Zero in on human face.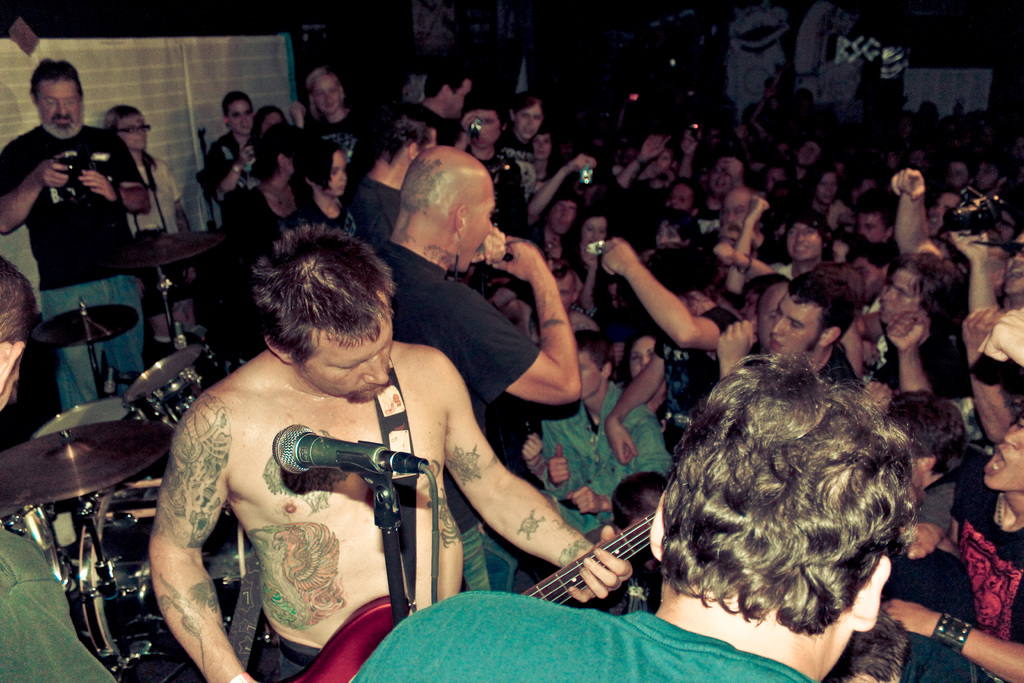
Zeroed in: detection(533, 135, 550, 156).
